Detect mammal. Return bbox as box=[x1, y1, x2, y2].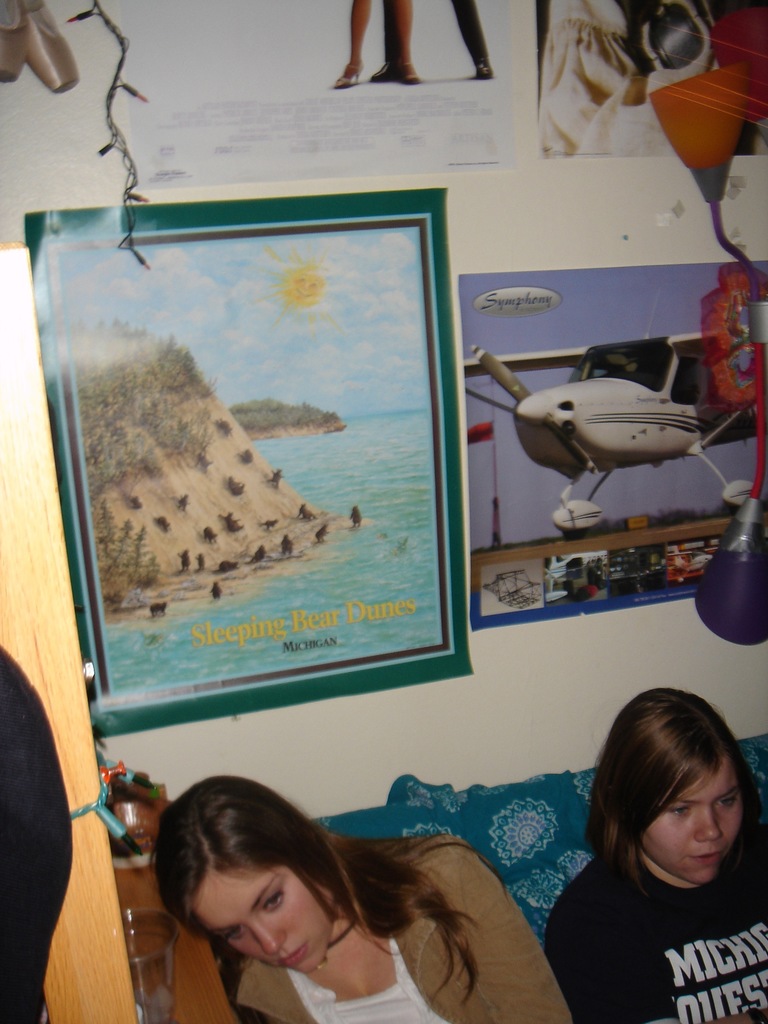
box=[329, 0, 424, 89].
